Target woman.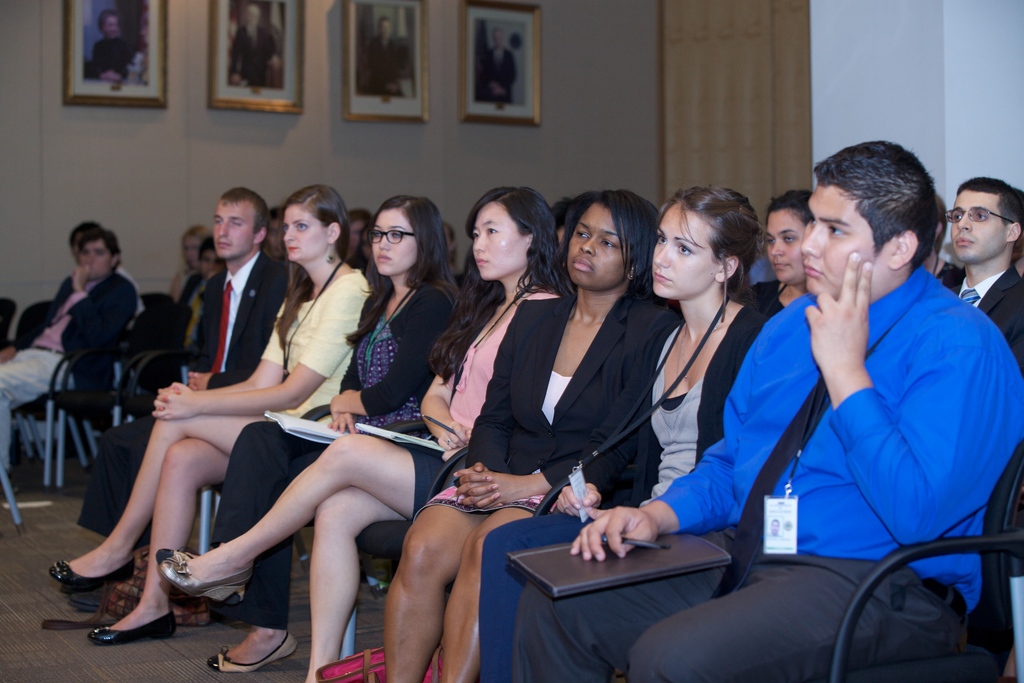
Target region: {"x1": 383, "y1": 188, "x2": 678, "y2": 682}.
